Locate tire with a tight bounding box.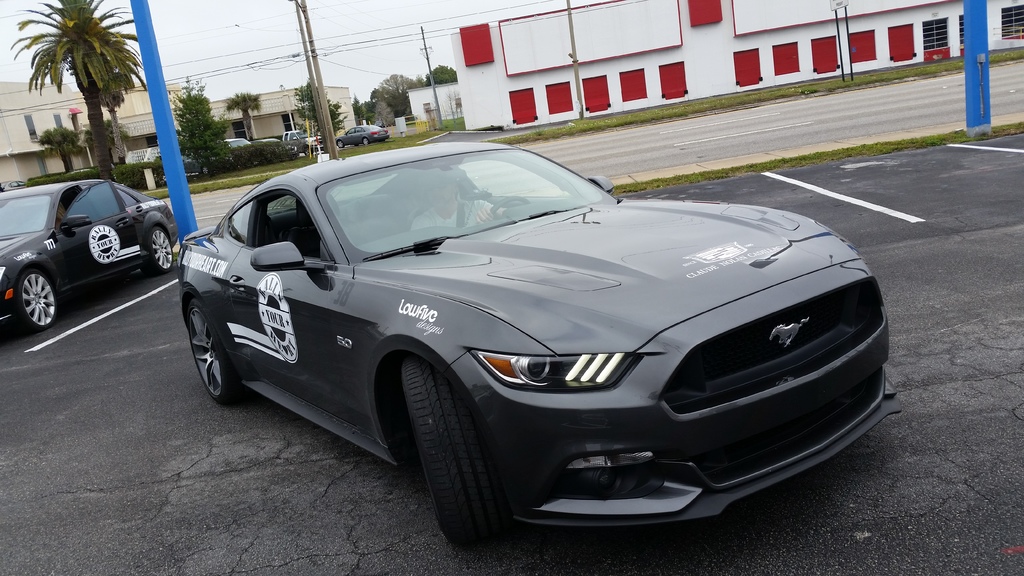
148/225/179/272.
